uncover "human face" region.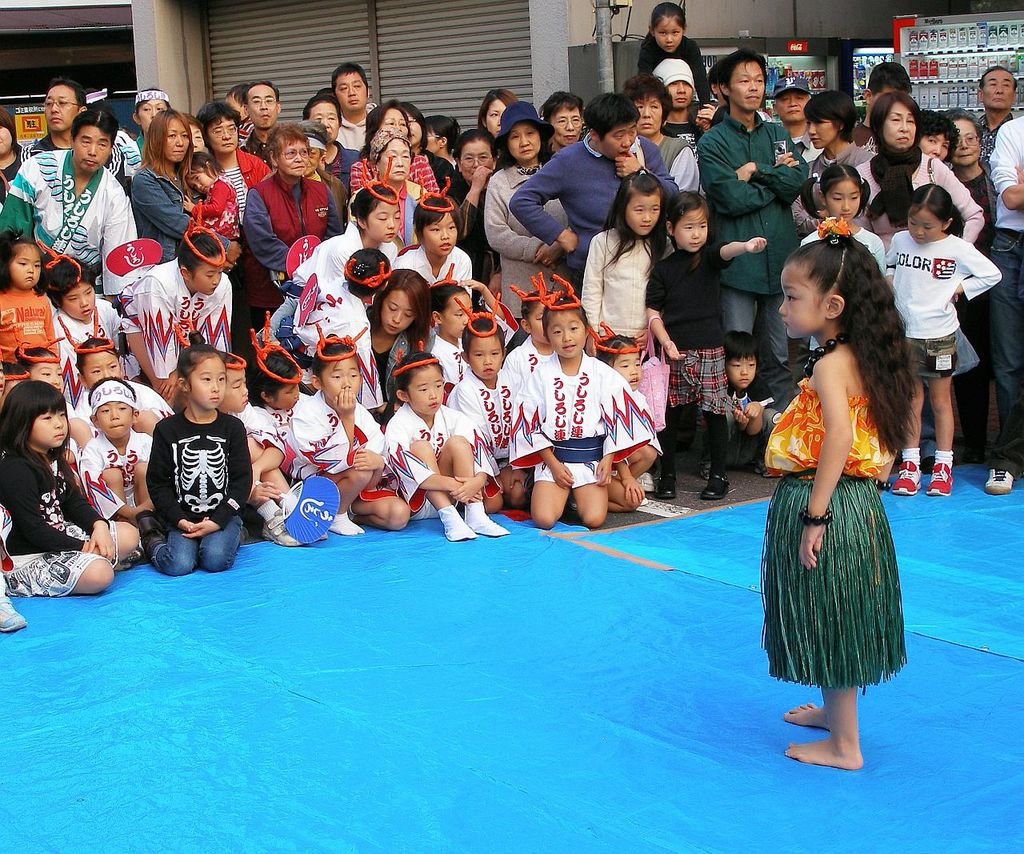
Uncovered: {"x1": 312, "y1": 145, "x2": 324, "y2": 176}.
